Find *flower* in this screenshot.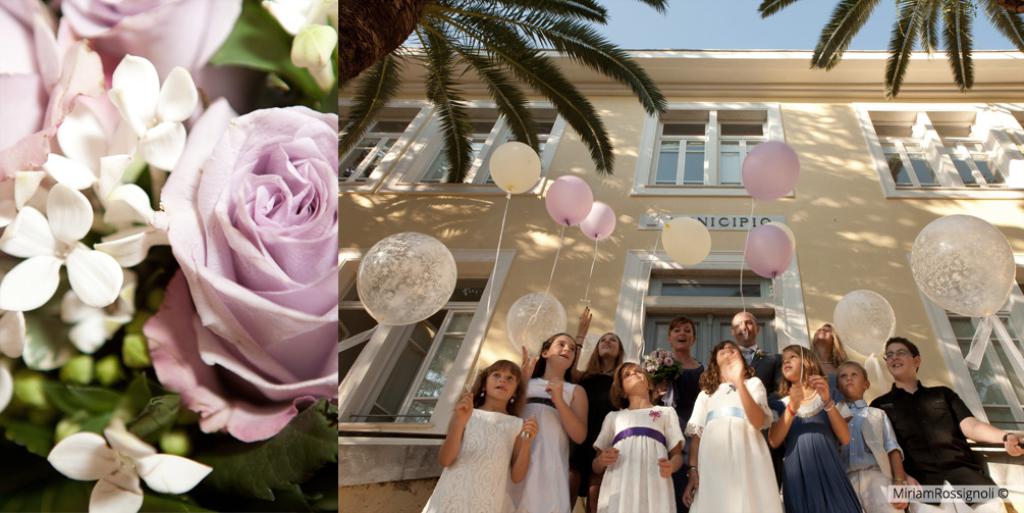
The bounding box for *flower* is (x1=50, y1=416, x2=194, y2=504).
